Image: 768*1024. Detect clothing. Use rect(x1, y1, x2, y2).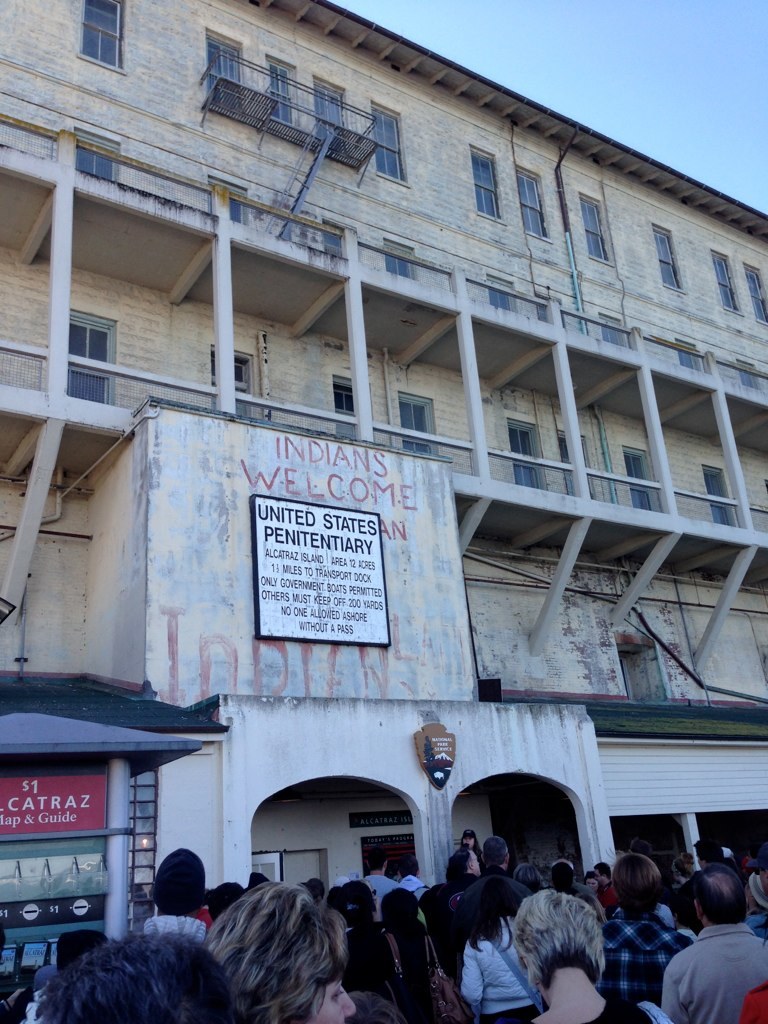
rect(579, 994, 662, 1023).
